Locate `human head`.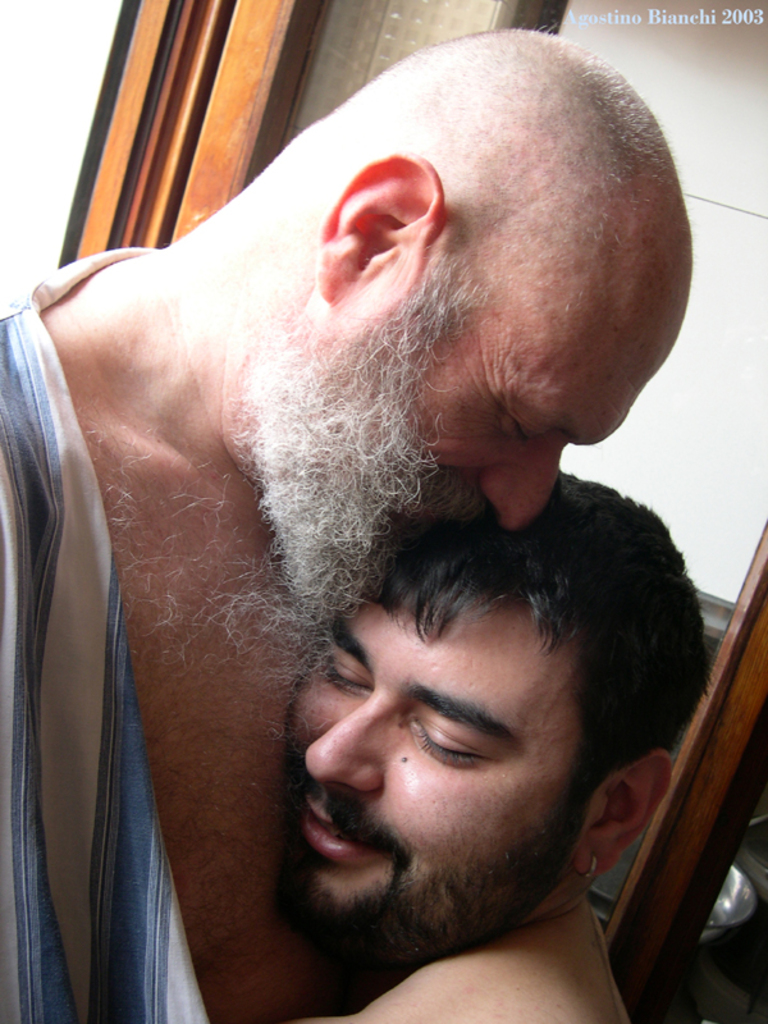
Bounding box: <box>253,50,692,492</box>.
